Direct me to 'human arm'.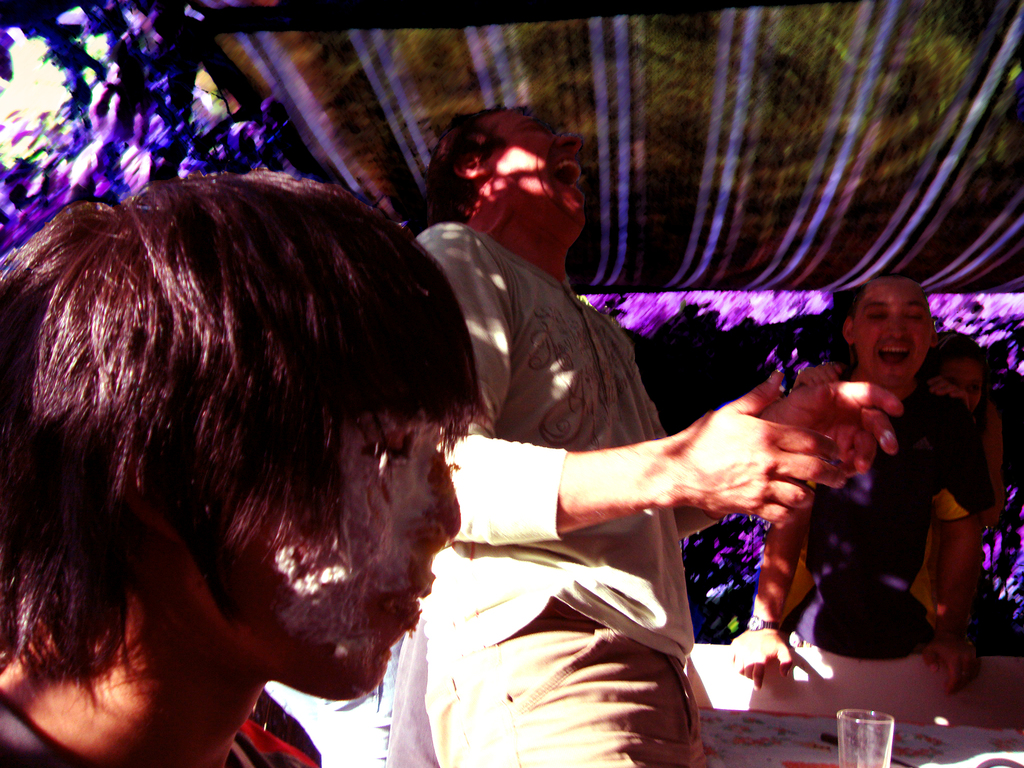
Direction: pyautogui.locateOnScreen(920, 388, 1014, 529).
